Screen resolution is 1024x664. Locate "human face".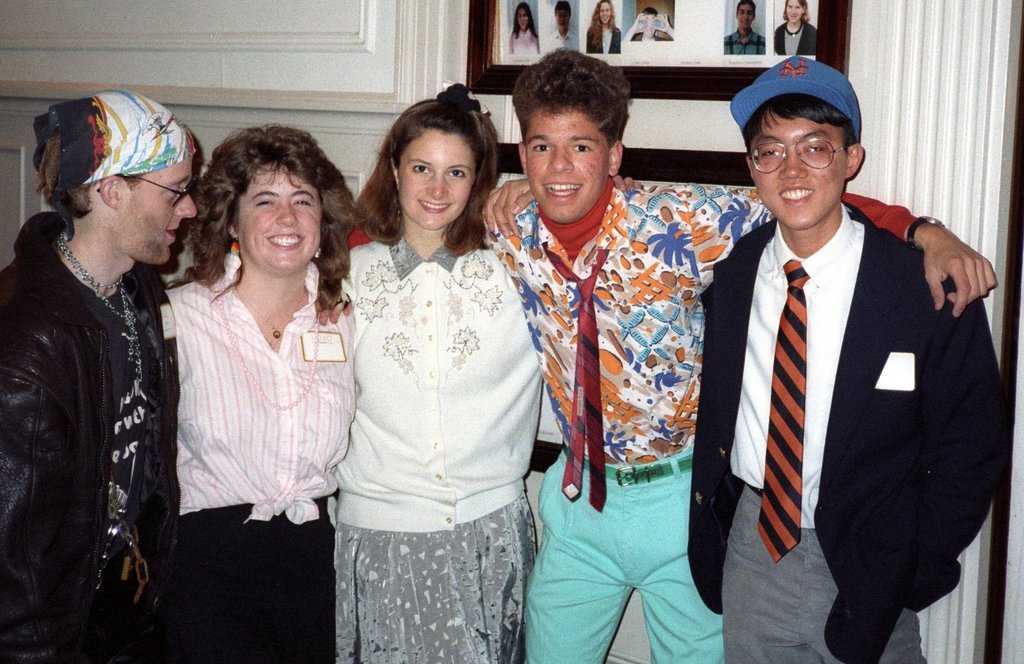
516:8:529:29.
